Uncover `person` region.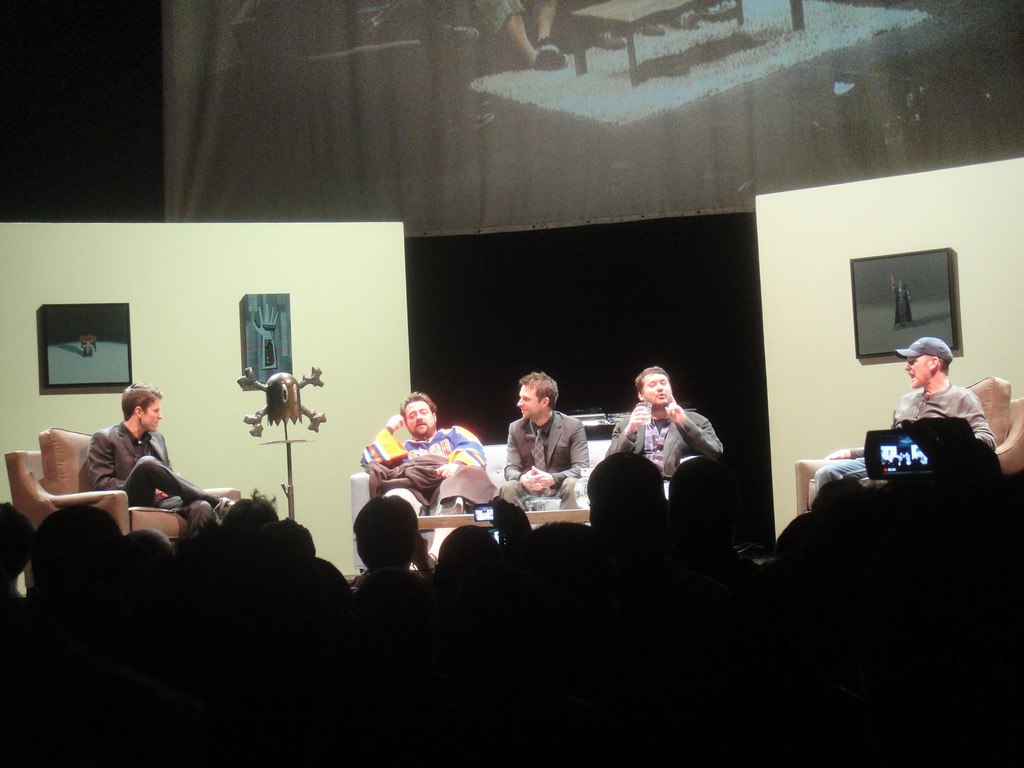
Uncovered: [499,367,591,511].
